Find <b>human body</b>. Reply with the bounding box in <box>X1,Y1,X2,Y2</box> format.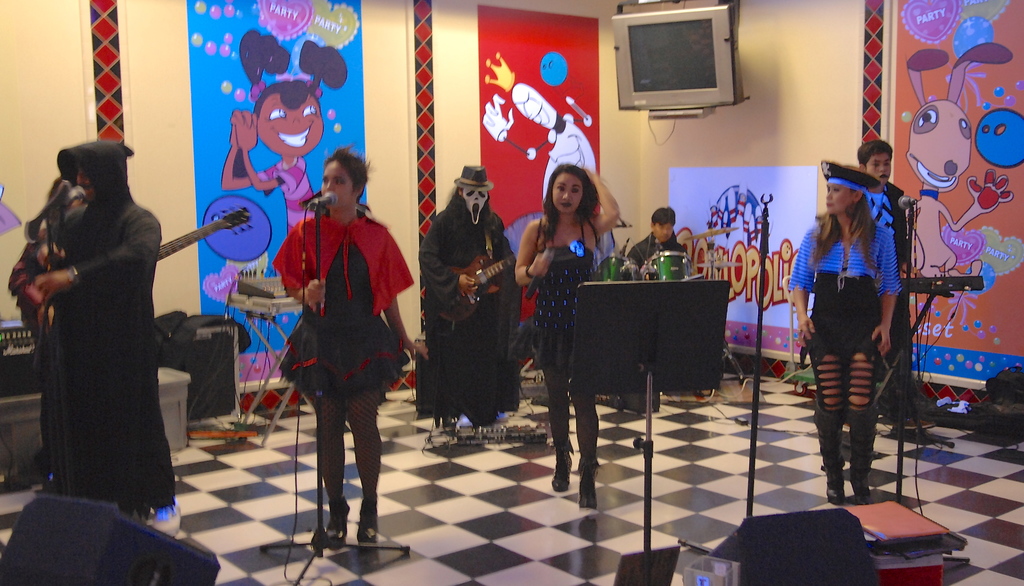
<box>511,164,616,452</box>.
